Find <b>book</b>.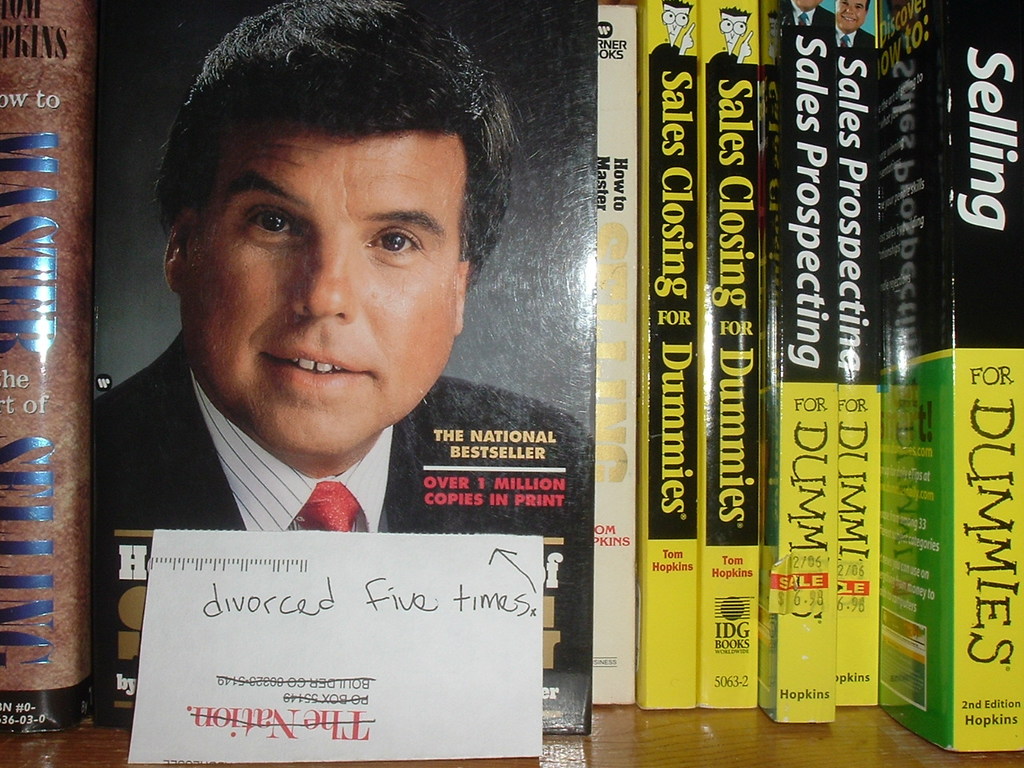
crop(699, 54, 1005, 741).
